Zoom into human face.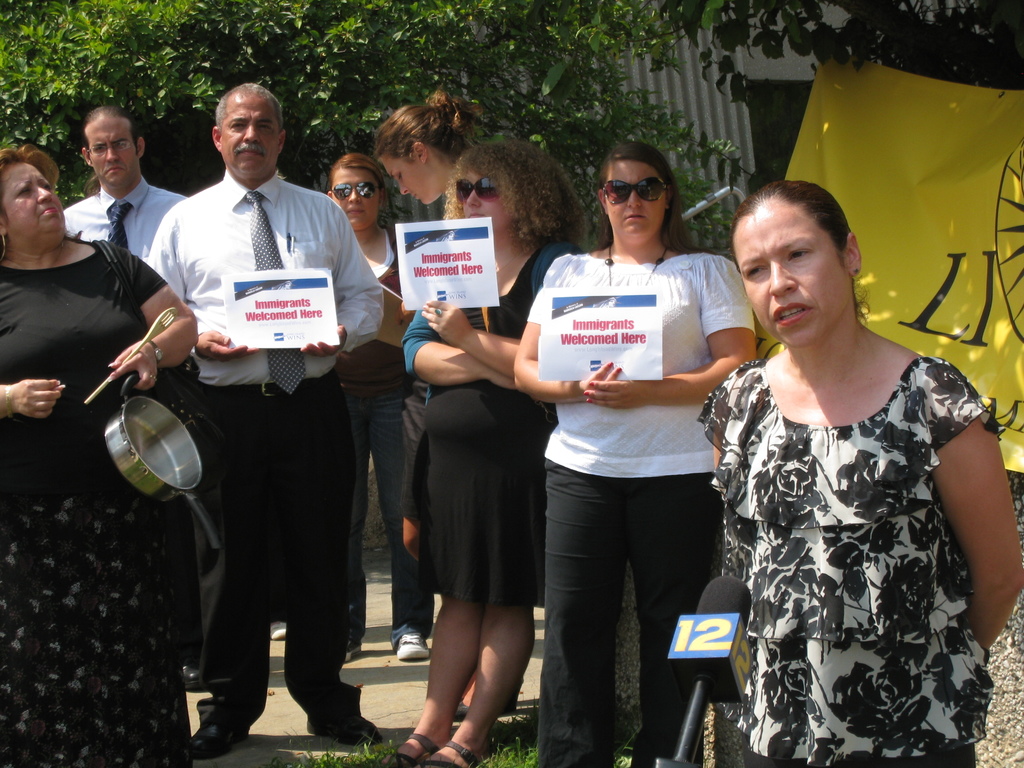
Zoom target: <box>227,88,278,180</box>.
